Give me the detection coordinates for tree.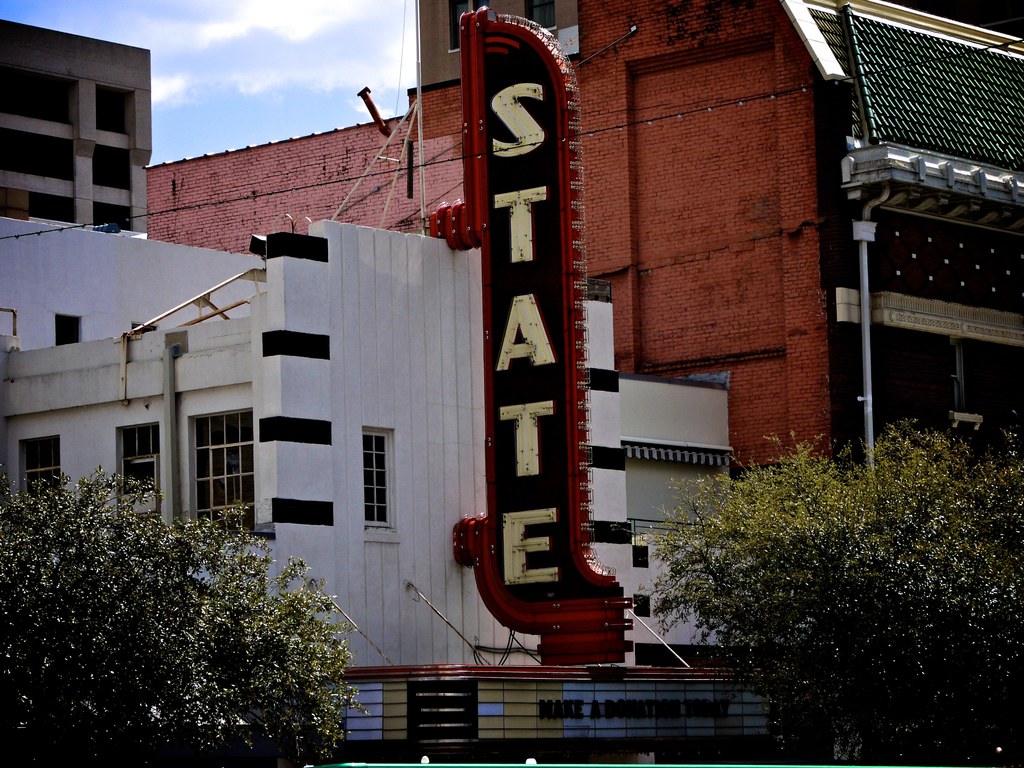
0/456/358/767.
